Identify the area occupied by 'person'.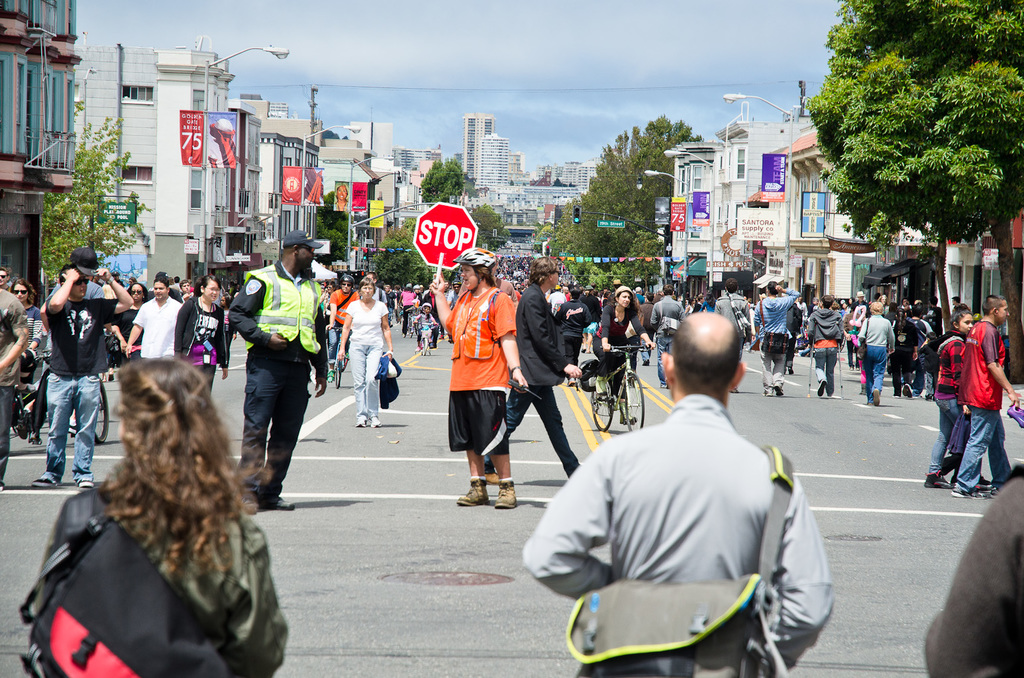
Area: box(427, 242, 529, 506).
